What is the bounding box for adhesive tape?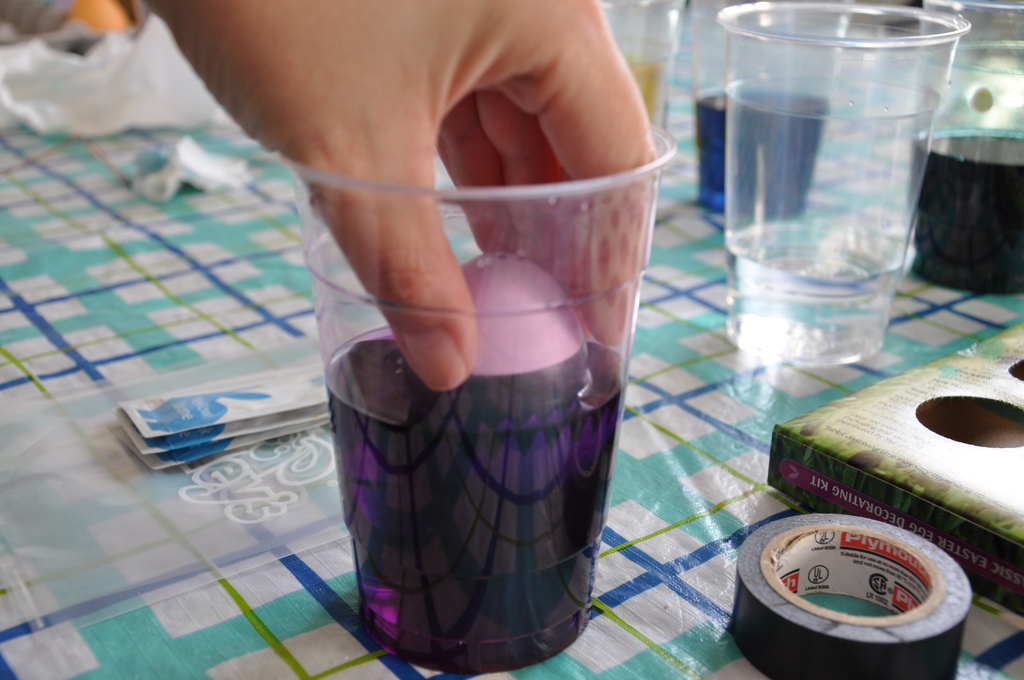
[left=724, top=510, right=976, bottom=679].
